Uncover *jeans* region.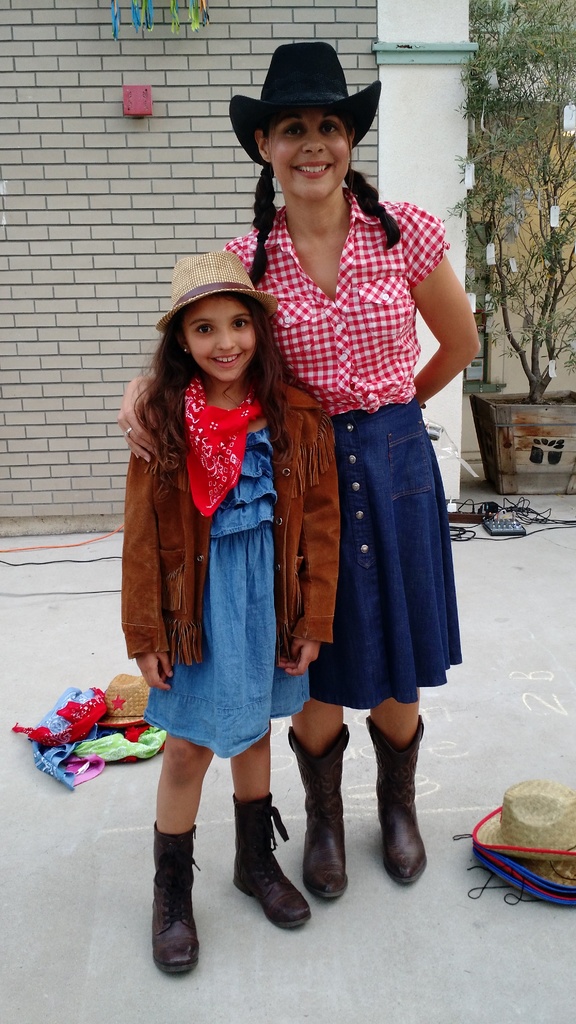
Uncovered: select_region(152, 438, 300, 762).
